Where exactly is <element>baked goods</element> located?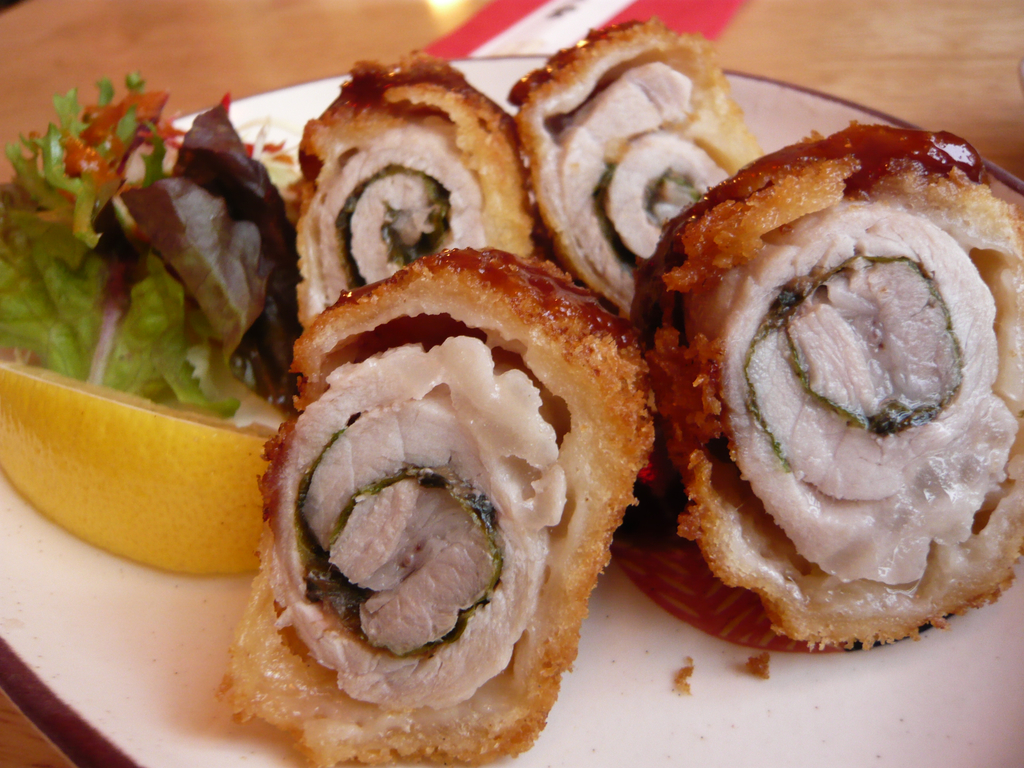
Its bounding box is 294, 49, 543, 331.
